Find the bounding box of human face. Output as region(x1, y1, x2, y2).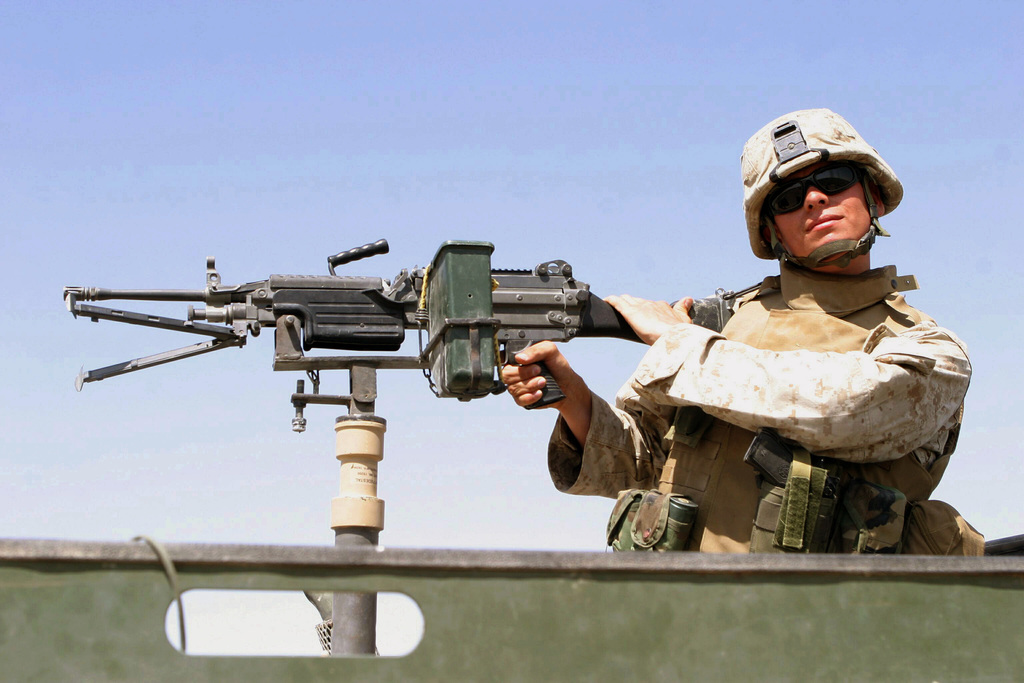
region(768, 163, 870, 258).
